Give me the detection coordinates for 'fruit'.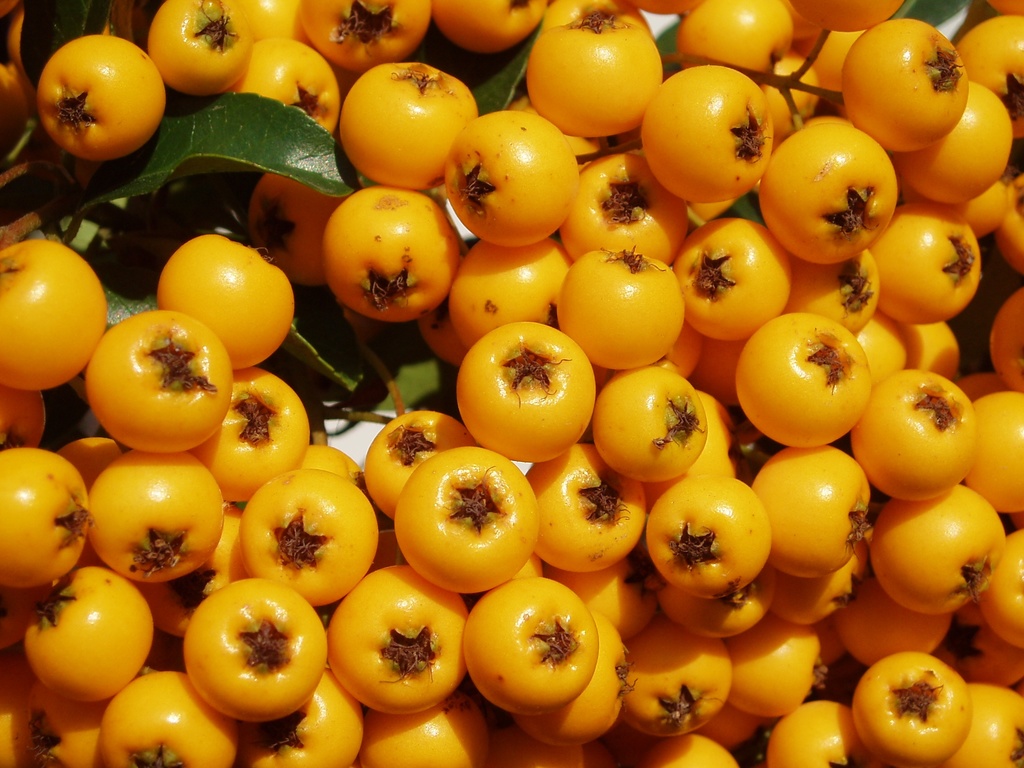
Rect(581, 369, 712, 484).
